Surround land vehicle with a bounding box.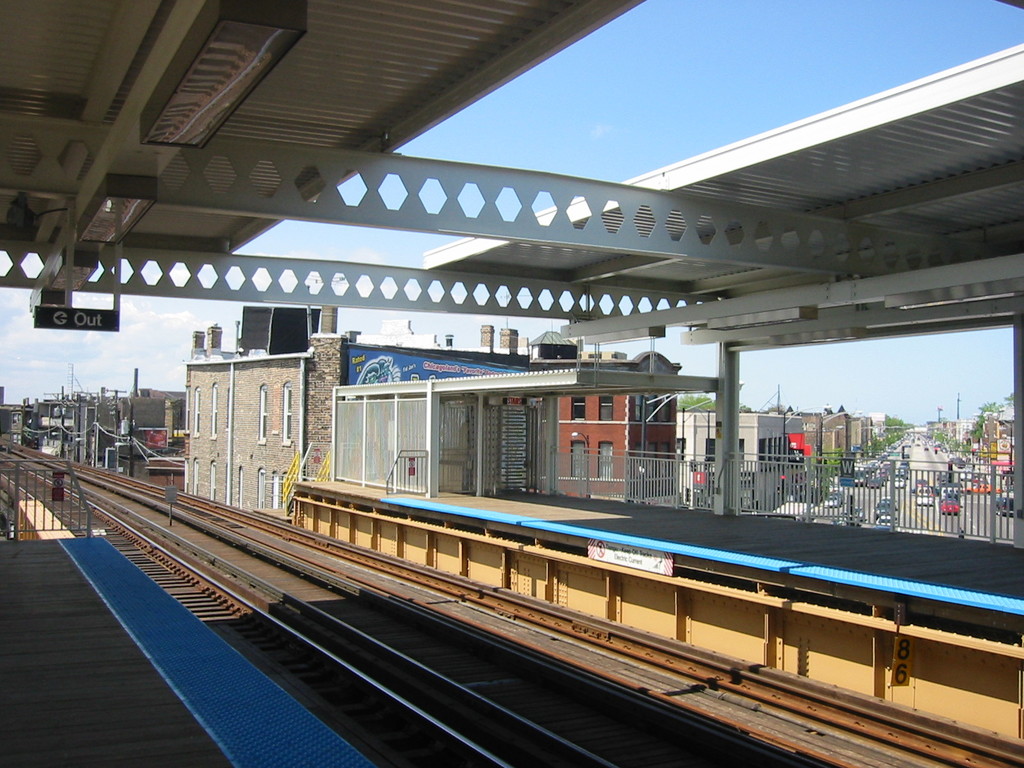
{"left": 881, "top": 495, "right": 895, "bottom": 509}.
